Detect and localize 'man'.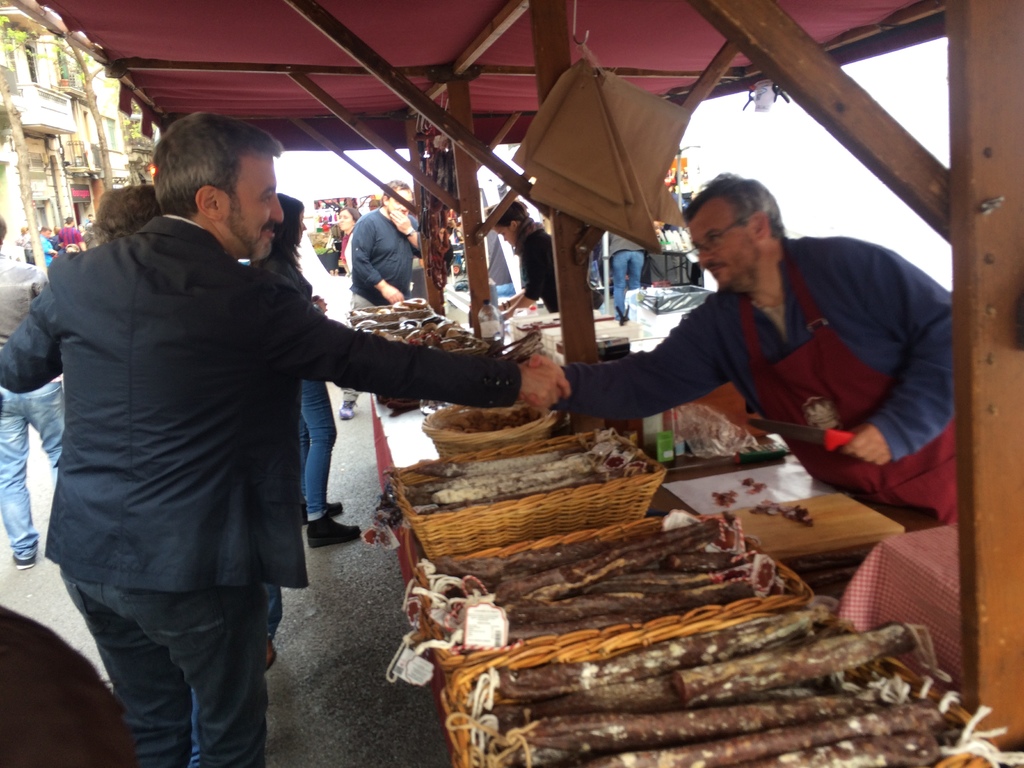
Localized at select_region(337, 185, 423, 418).
